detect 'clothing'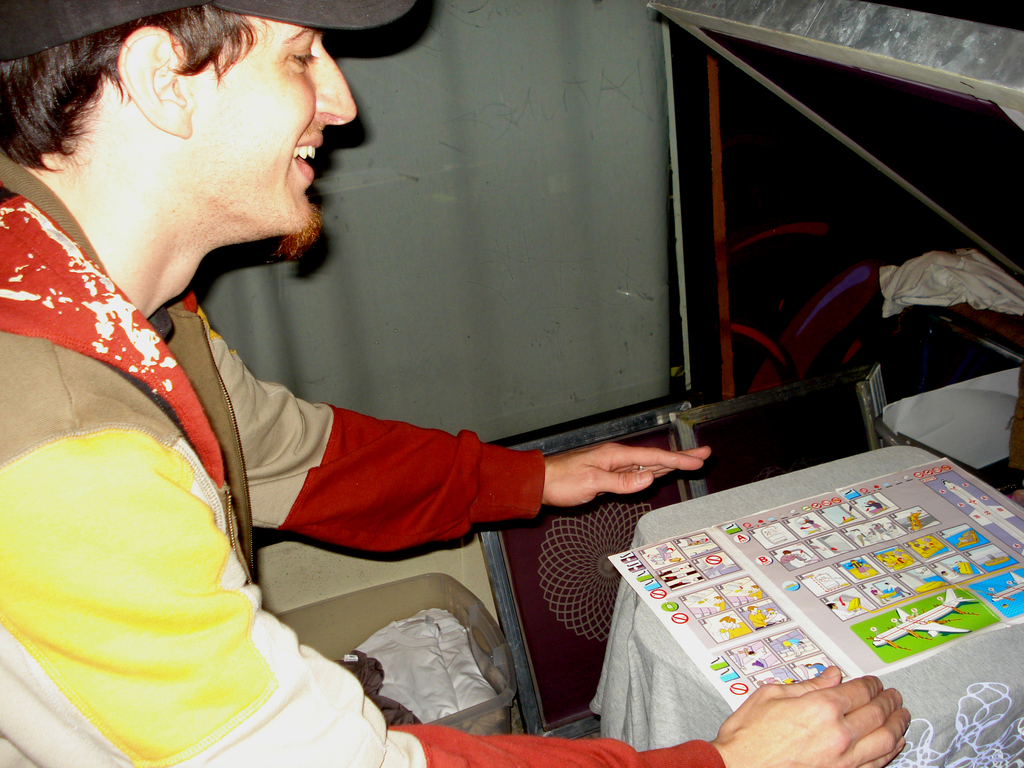
<box>0,195,726,765</box>
